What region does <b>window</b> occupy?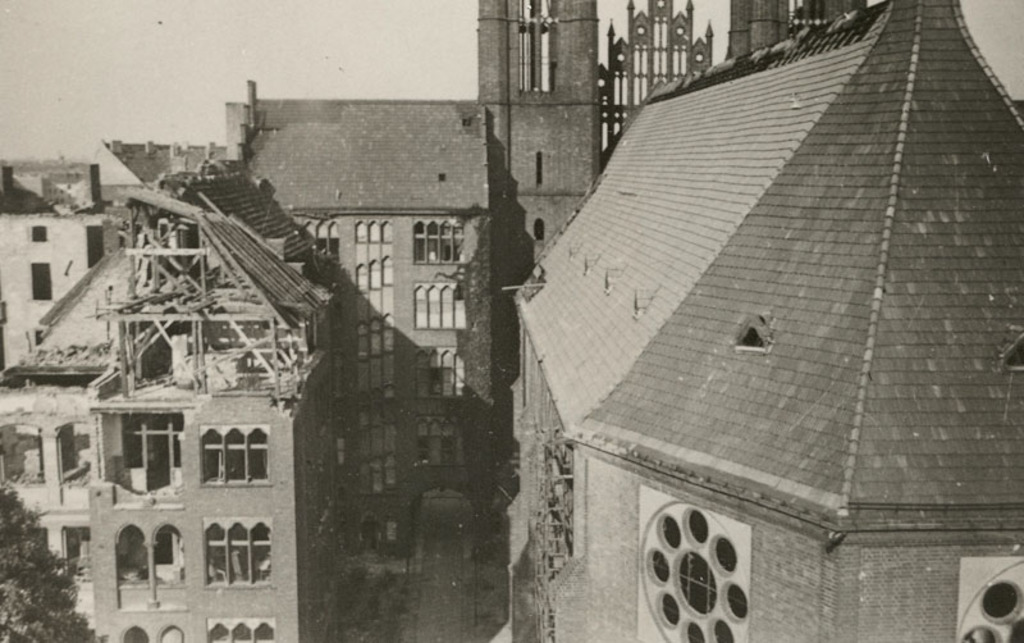
box(24, 524, 47, 555).
